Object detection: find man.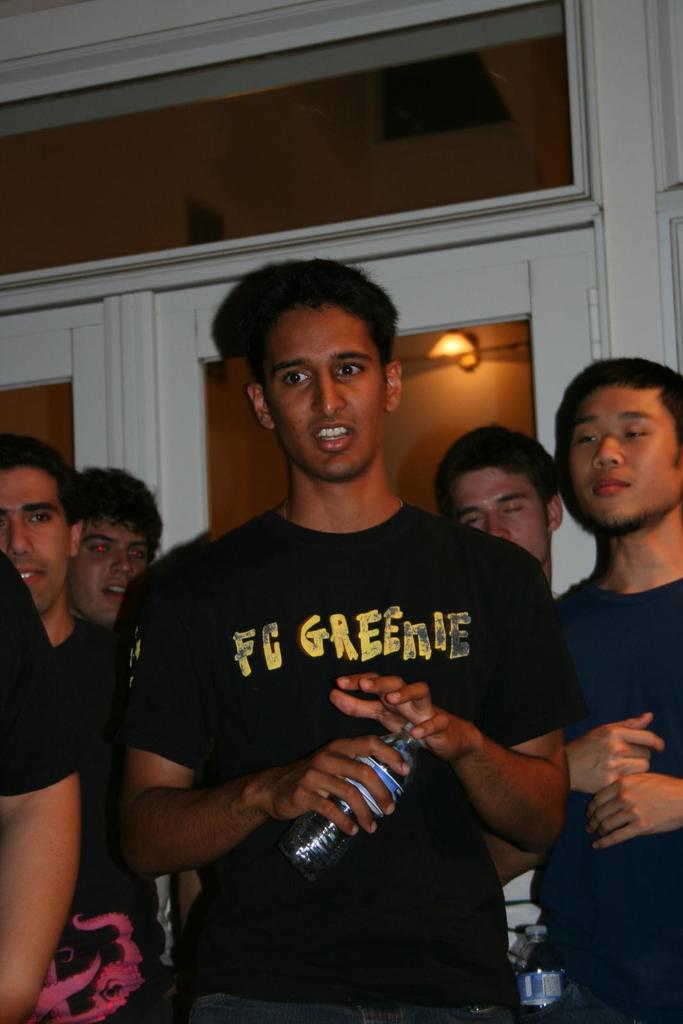
locate(64, 463, 213, 1023).
